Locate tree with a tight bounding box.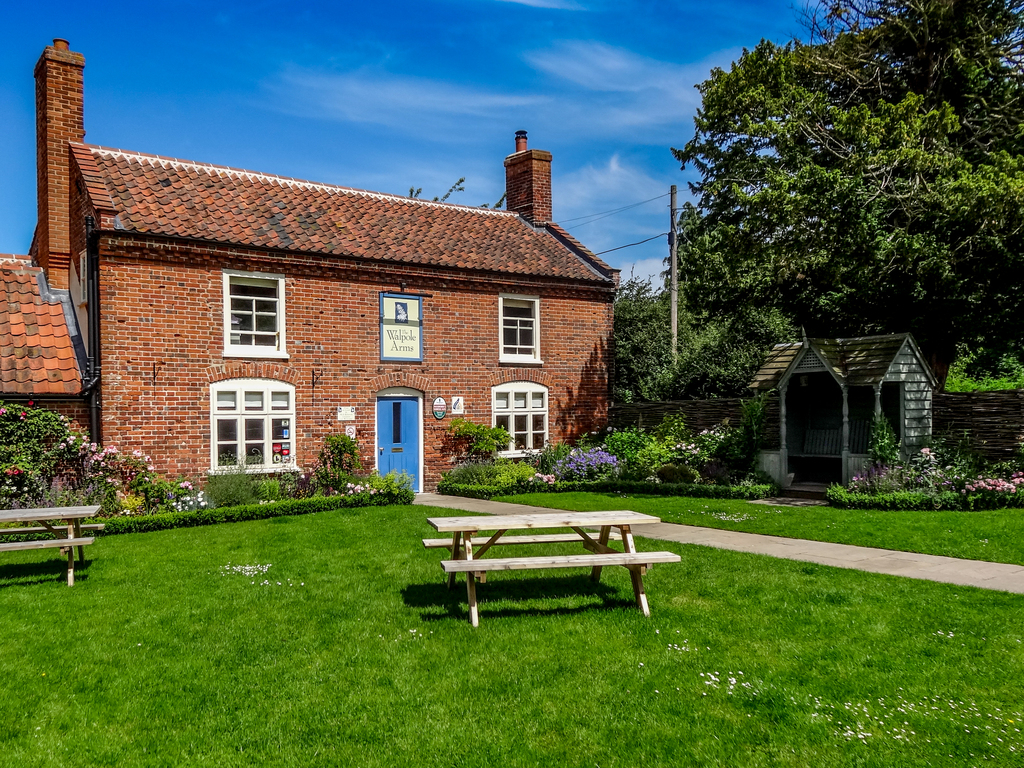
(644, 44, 1006, 394).
